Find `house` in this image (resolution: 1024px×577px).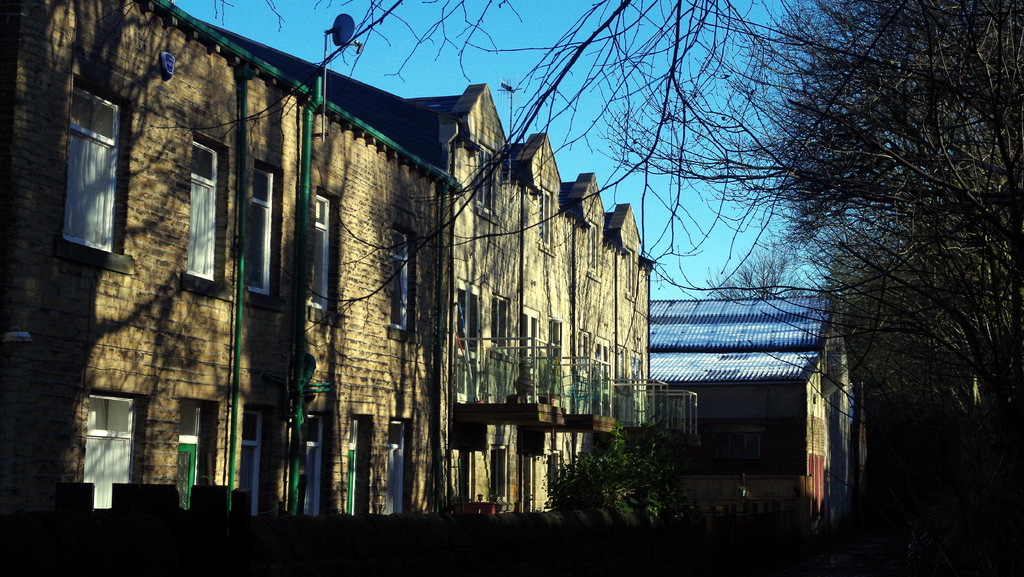
690/282/893/565.
